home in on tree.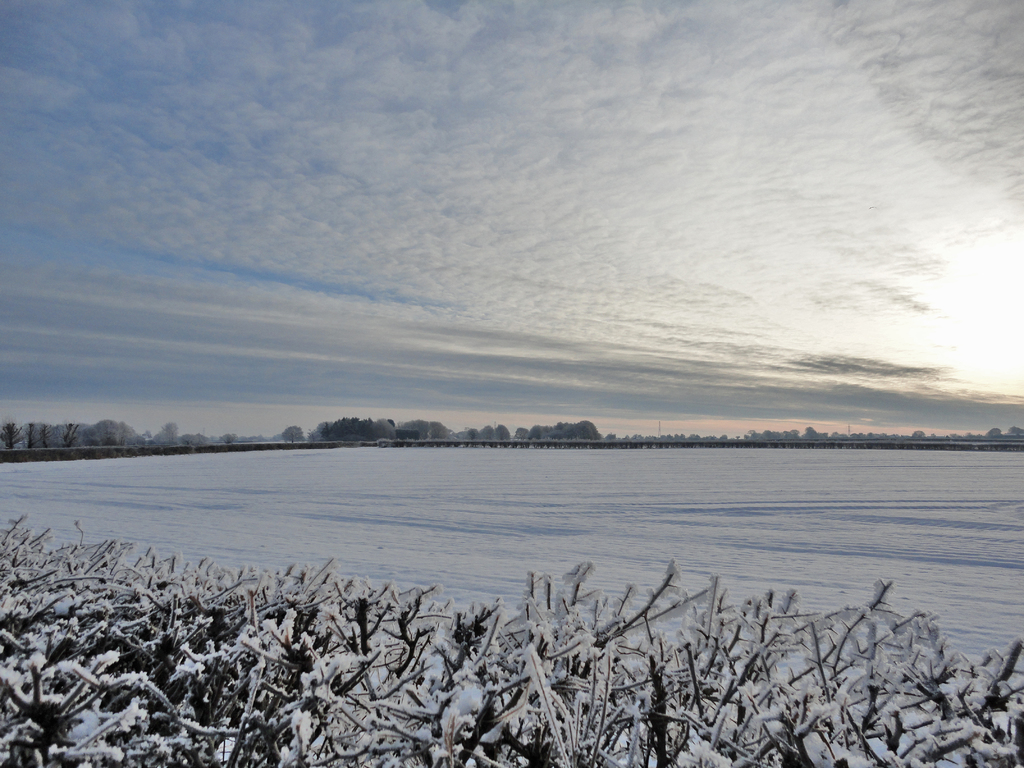
Homed in at Rect(1011, 427, 1023, 438).
